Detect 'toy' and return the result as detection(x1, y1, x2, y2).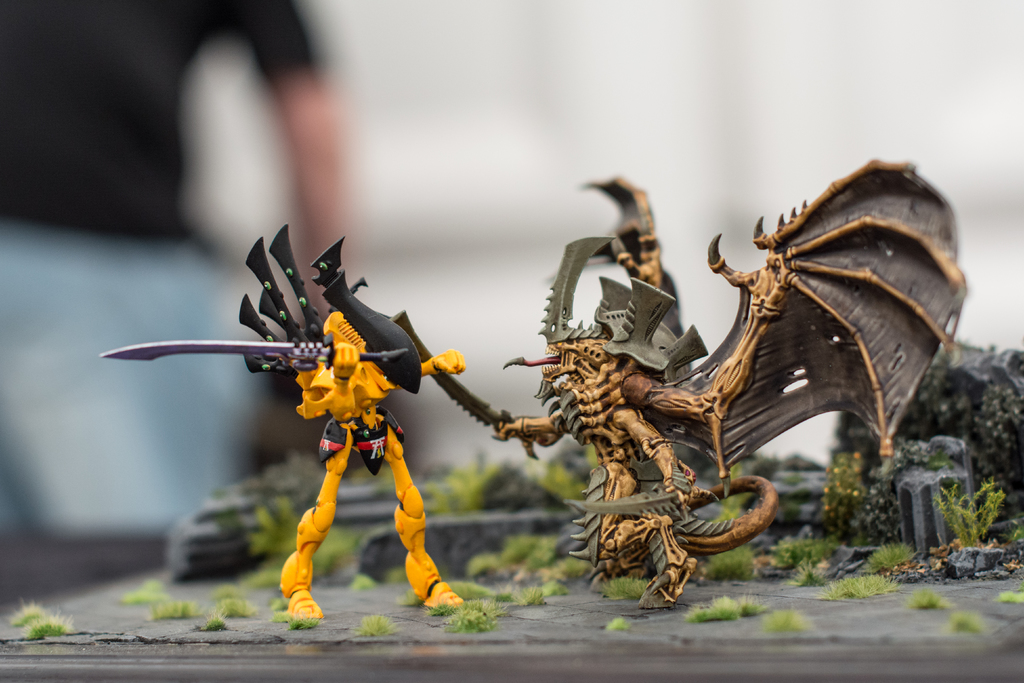
detection(433, 178, 969, 606).
